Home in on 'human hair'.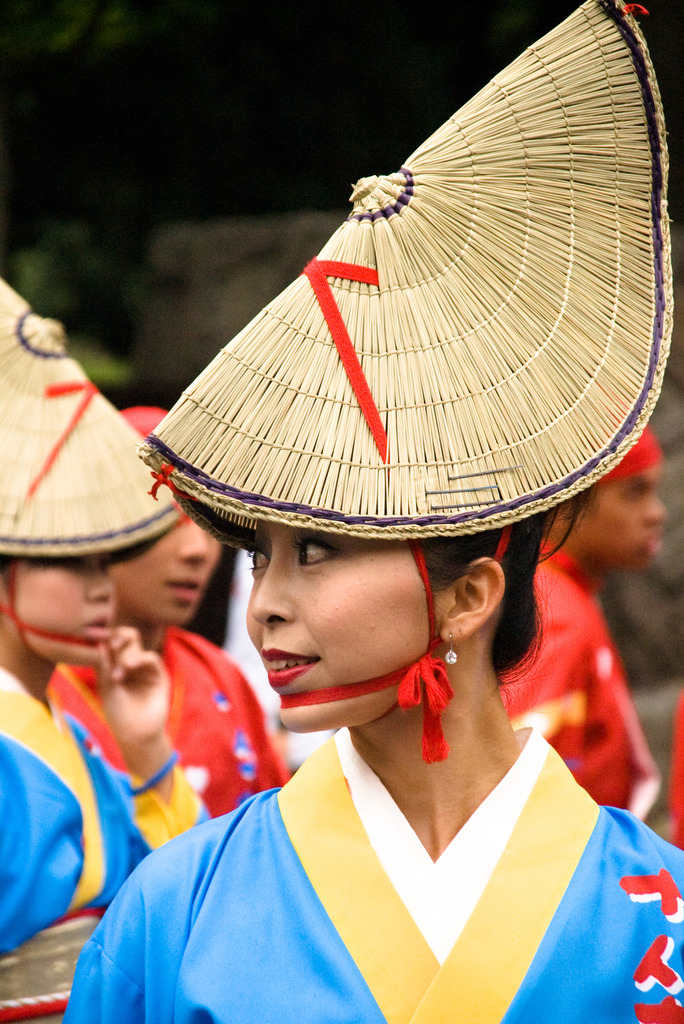
Homed in at bbox(419, 471, 599, 693).
